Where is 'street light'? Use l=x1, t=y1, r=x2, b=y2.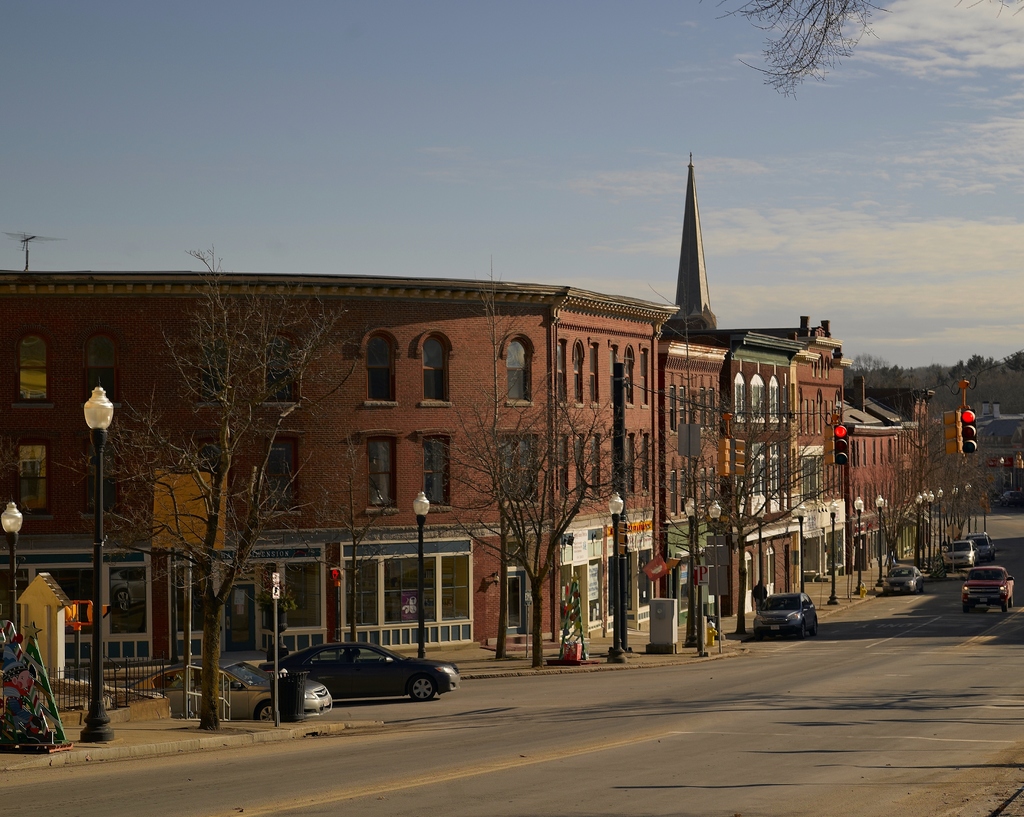
l=913, t=494, r=923, b=570.
